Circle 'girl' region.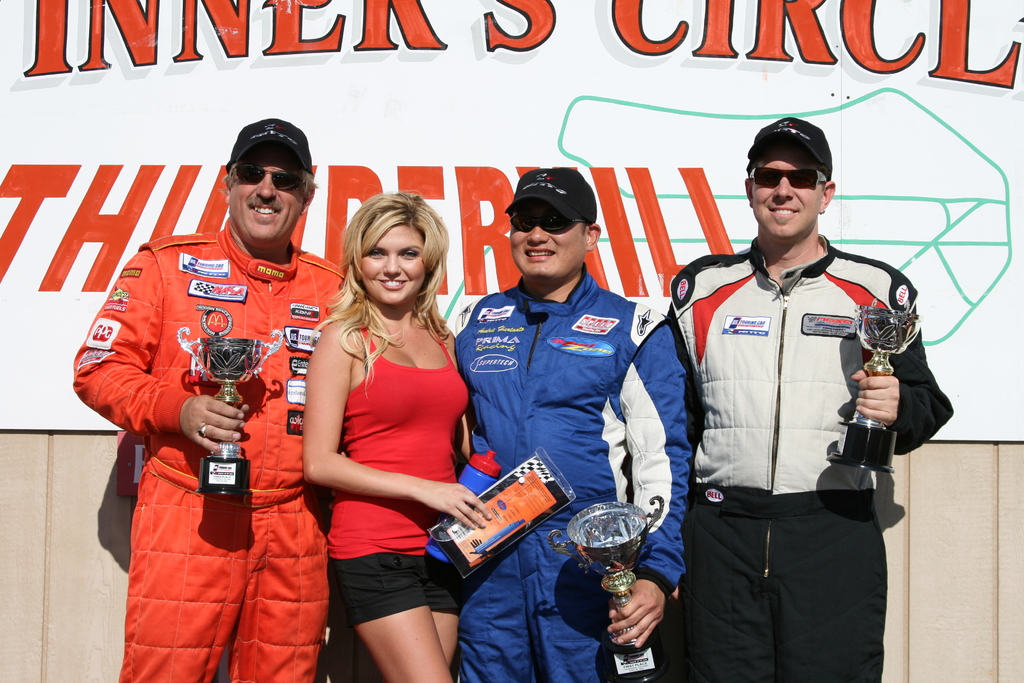
Region: {"x1": 300, "y1": 190, "x2": 493, "y2": 682}.
